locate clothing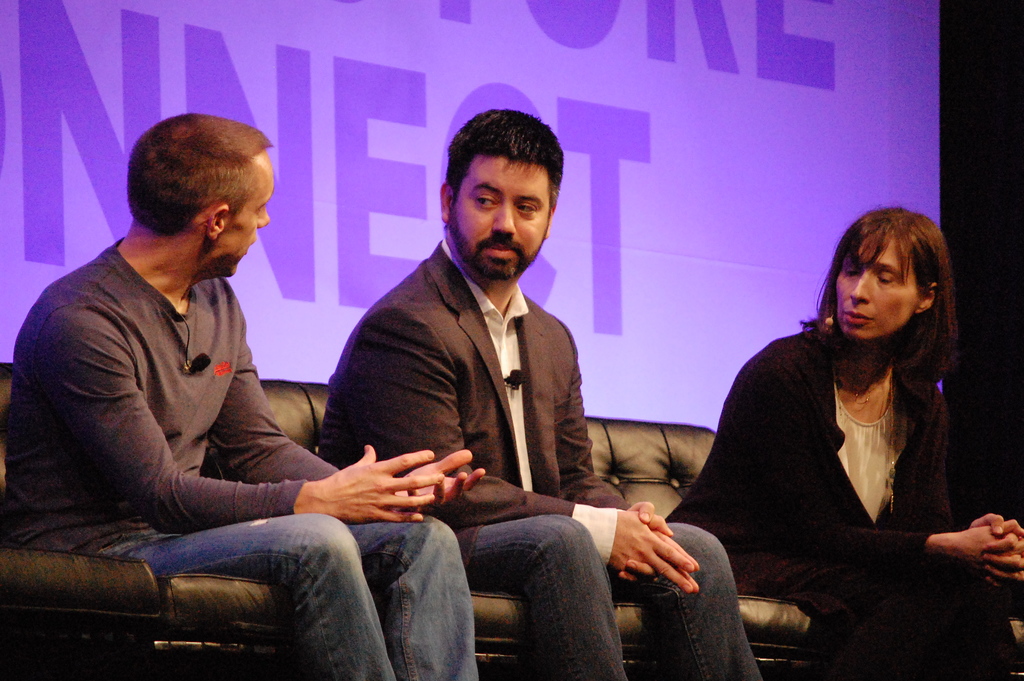
locate(0, 230, 483, 680)
